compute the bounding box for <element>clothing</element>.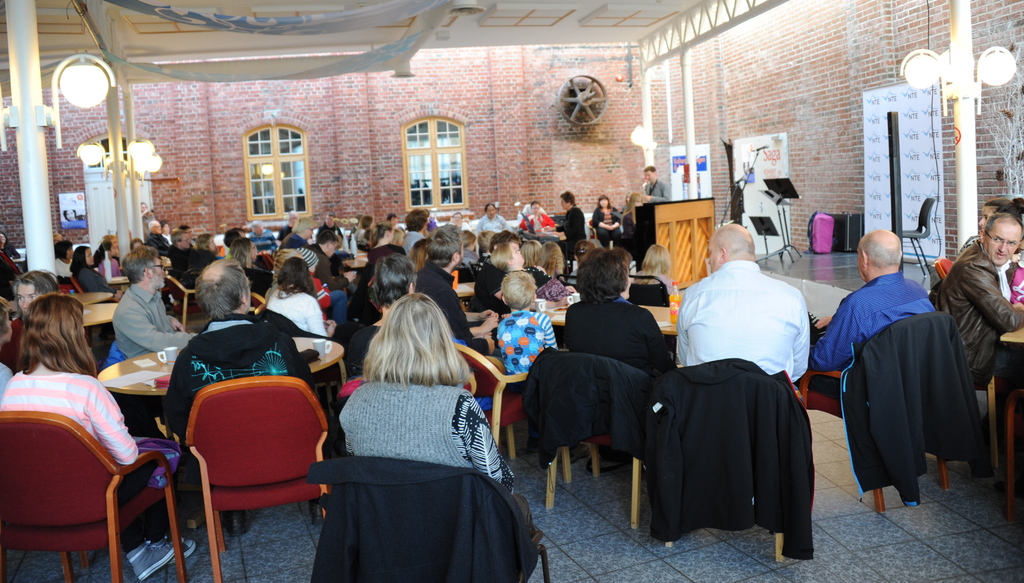
(635, 366, 819, 571).
